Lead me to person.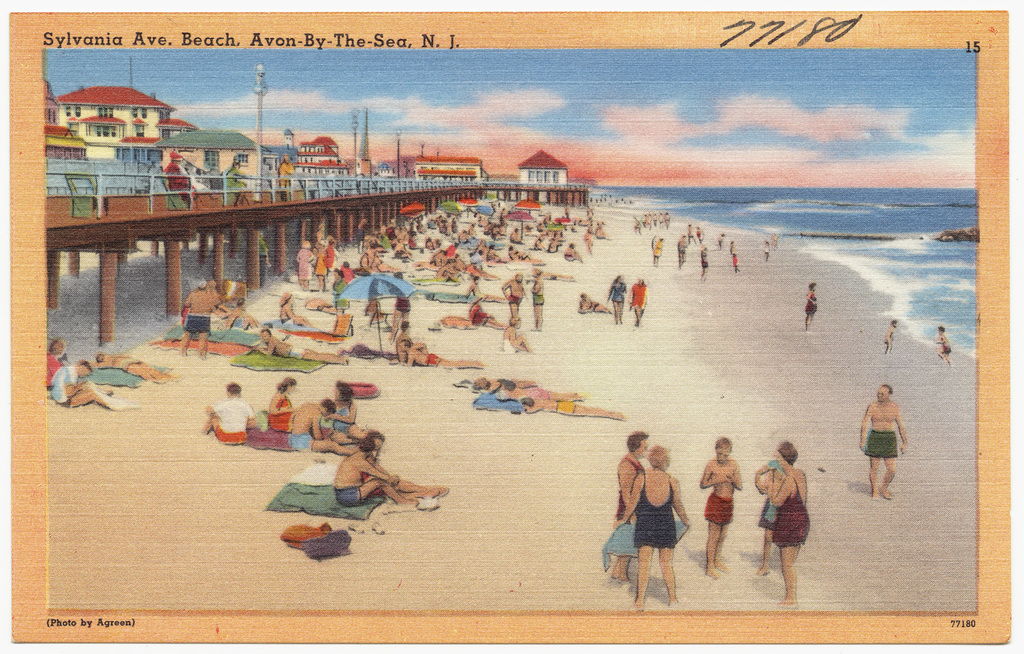
Lead to [x1=565, y1=242, x2=582, y2=266].
